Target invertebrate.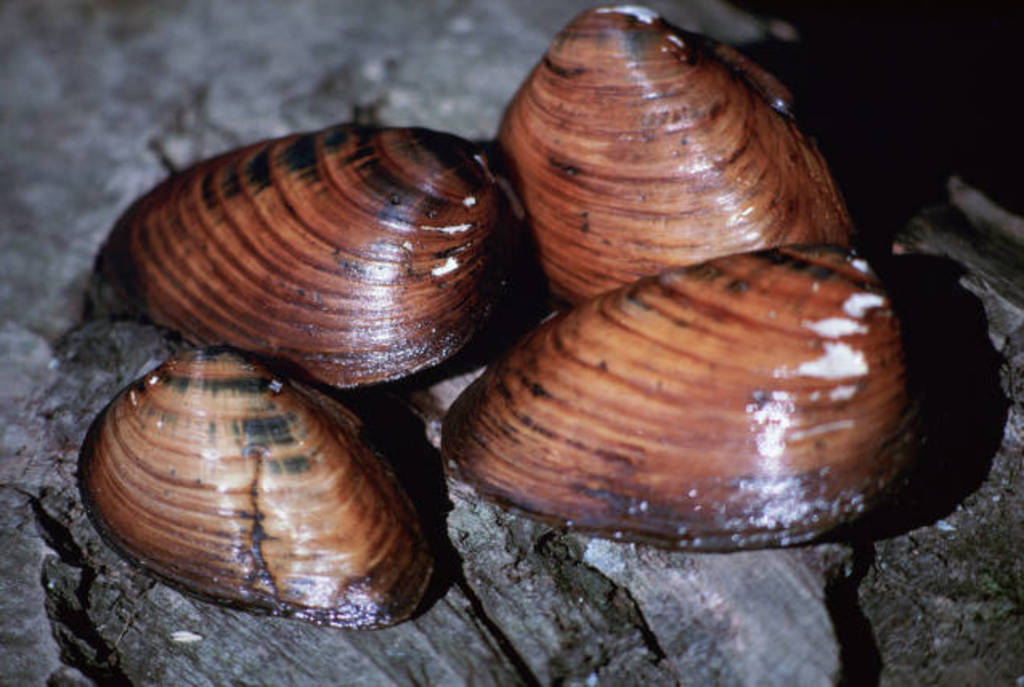
Target region: 486/8/855/308.
